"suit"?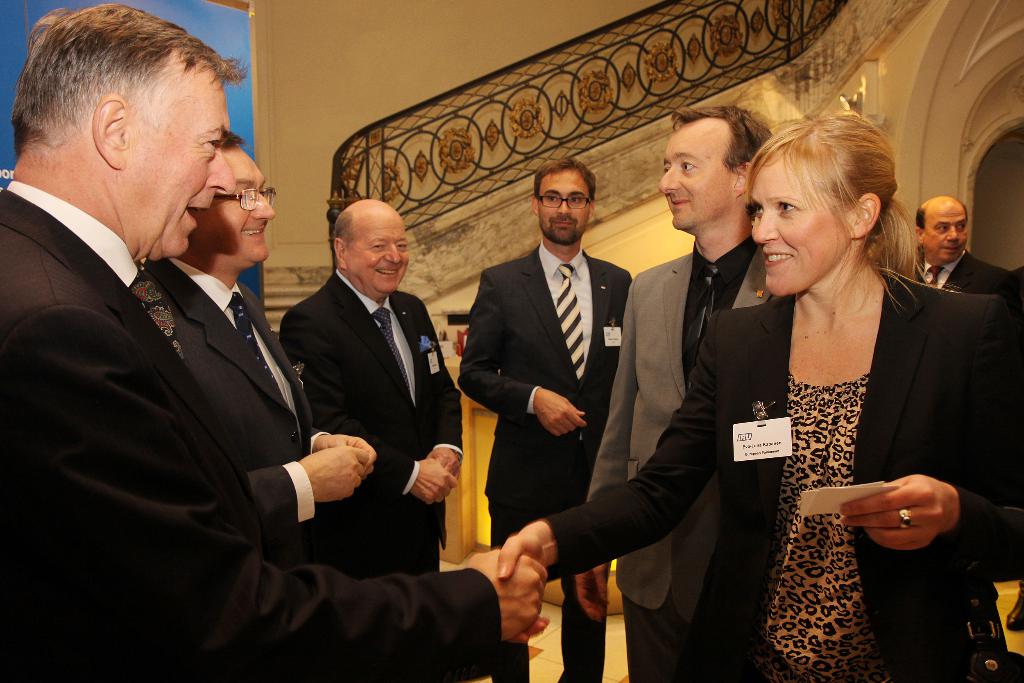
<region>138, 259, 335, 557</region>
